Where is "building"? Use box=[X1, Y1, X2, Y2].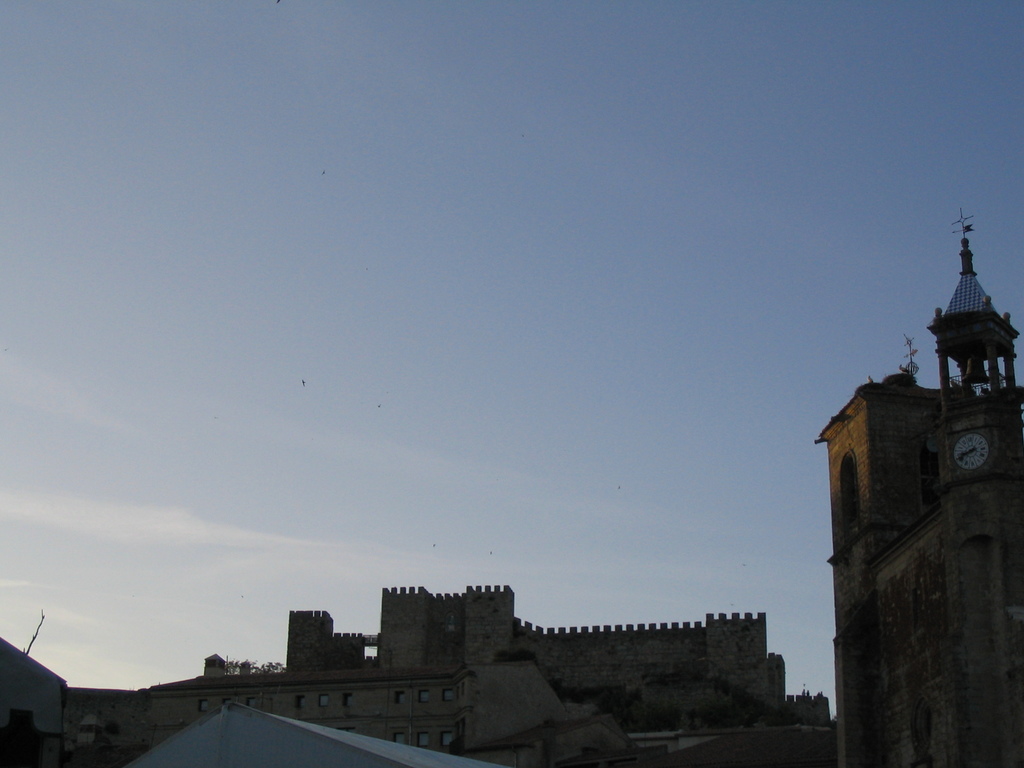
box=[146, 673, 458, 758].
